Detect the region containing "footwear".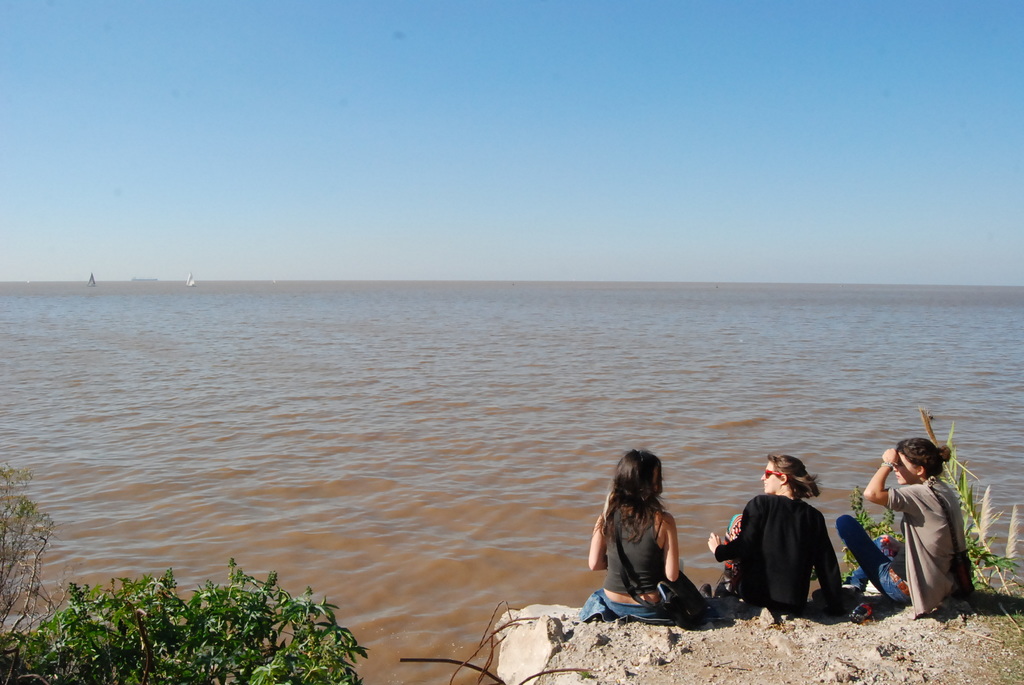
700, 583, 712, 598.
